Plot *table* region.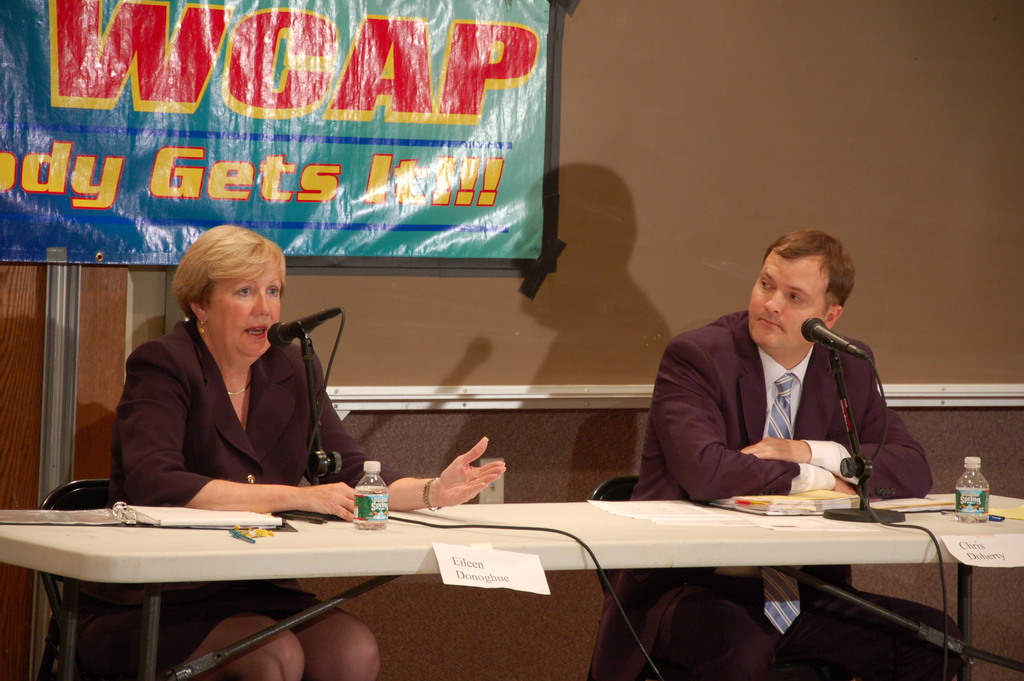
Plotted at BBox(48, 471, 1004, 680).
